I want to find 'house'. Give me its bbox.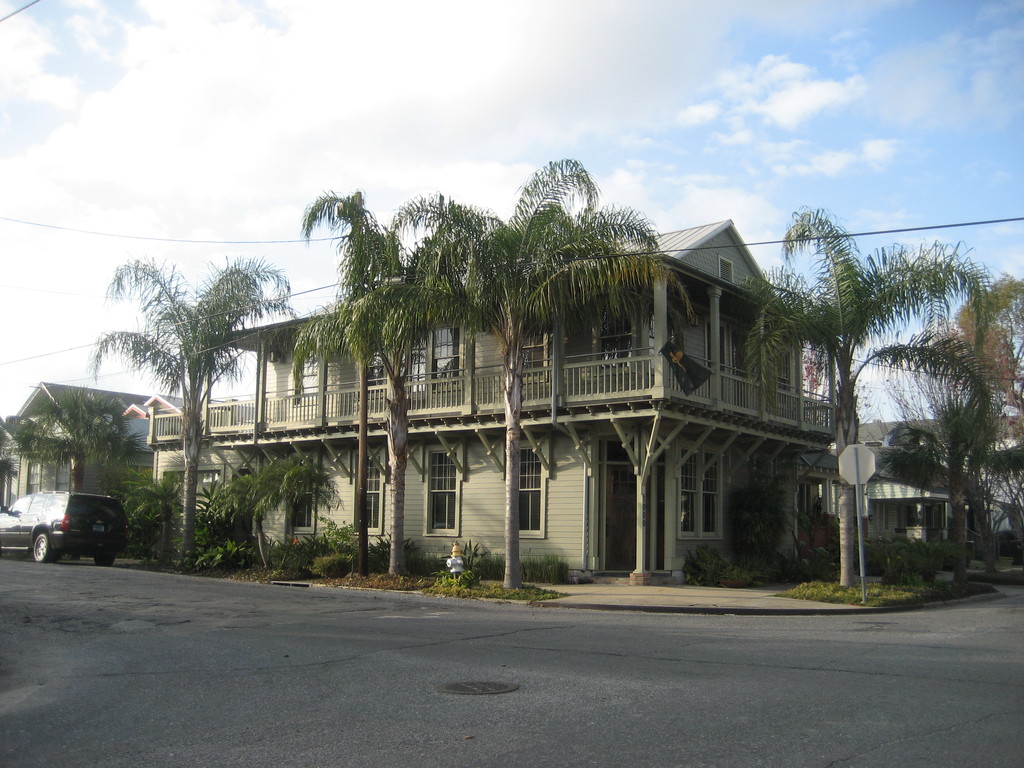
locate(810, 401, 1019, 564).
